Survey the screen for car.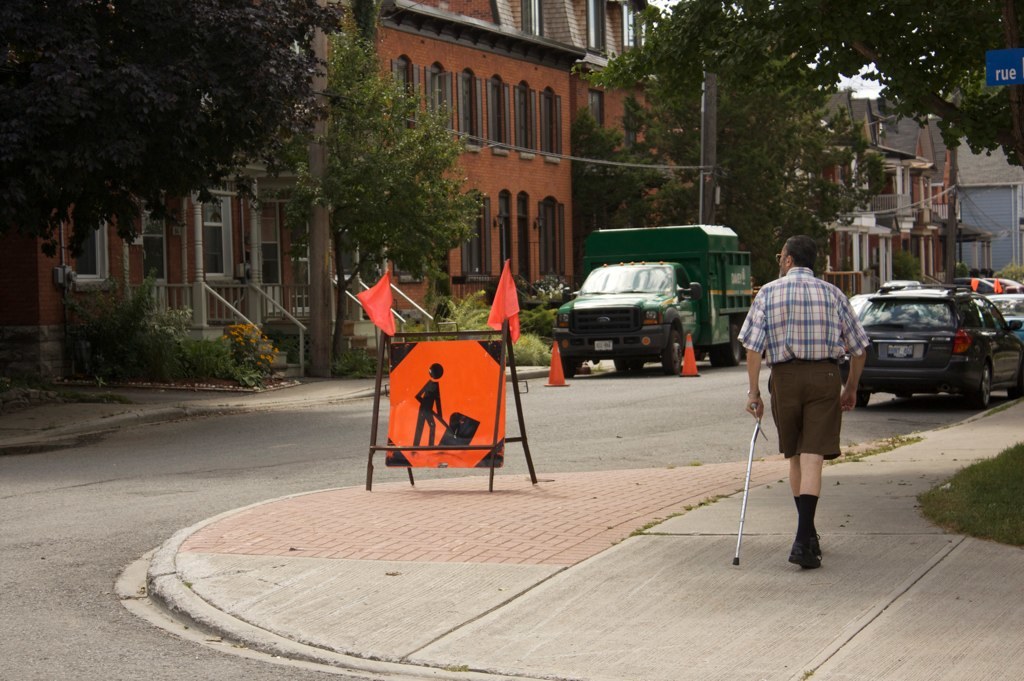
Survey found: <bbox>983, 291, 1023, 341</bbox>.
